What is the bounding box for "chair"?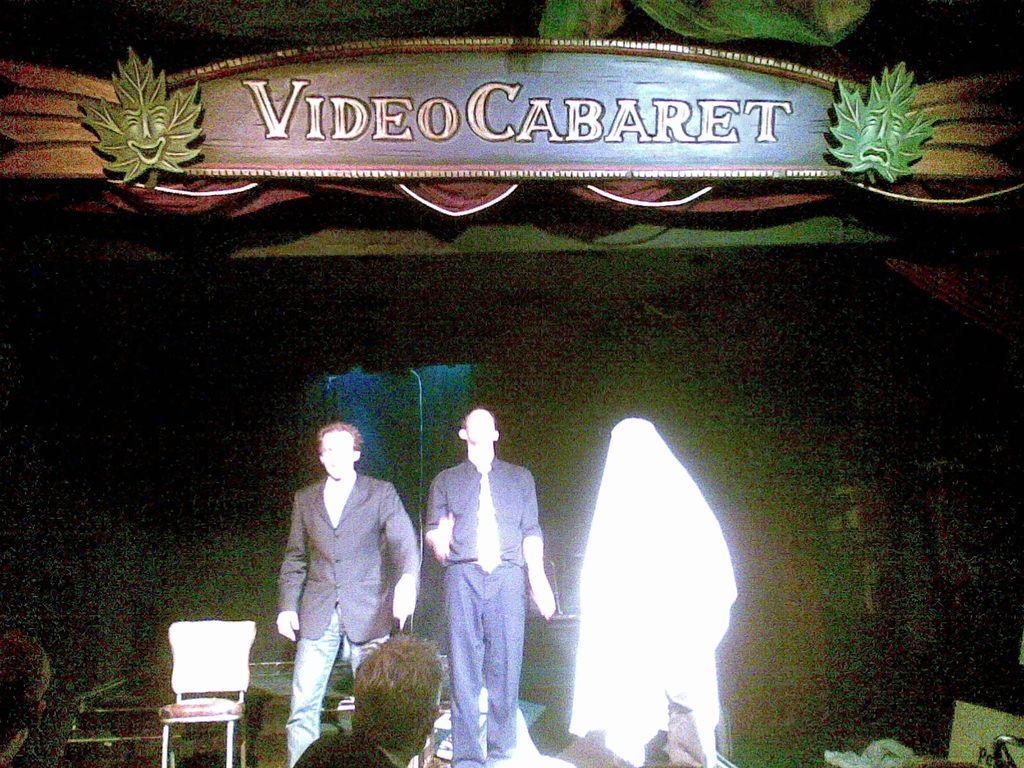
bbox(139, 608, 253, 744).
